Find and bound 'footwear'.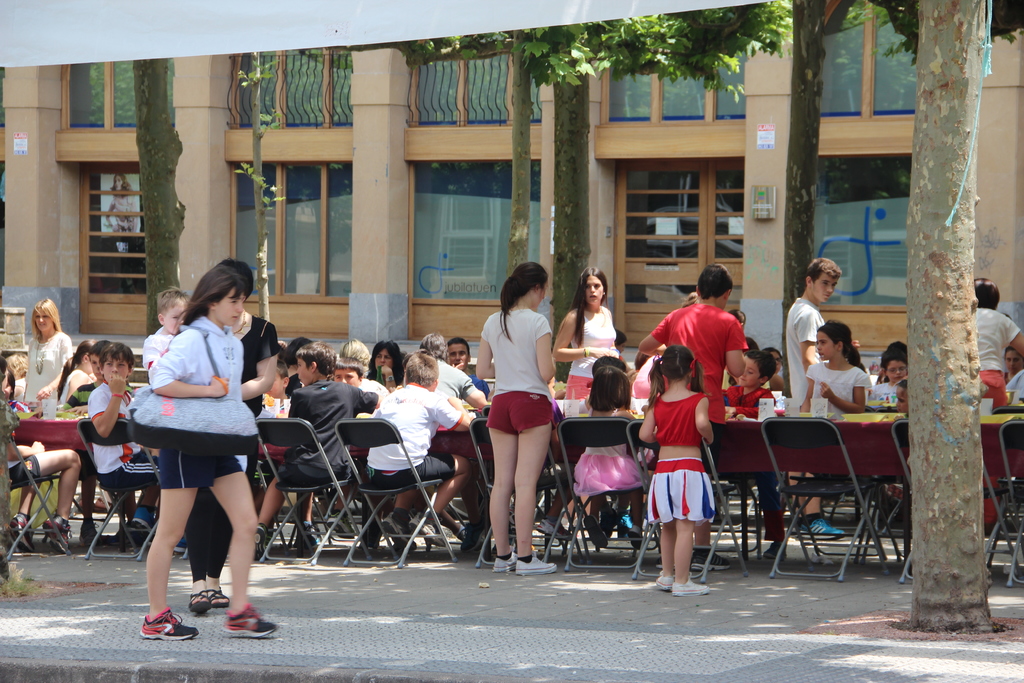
Bound: bbox=[42, 511, 74, 552].
